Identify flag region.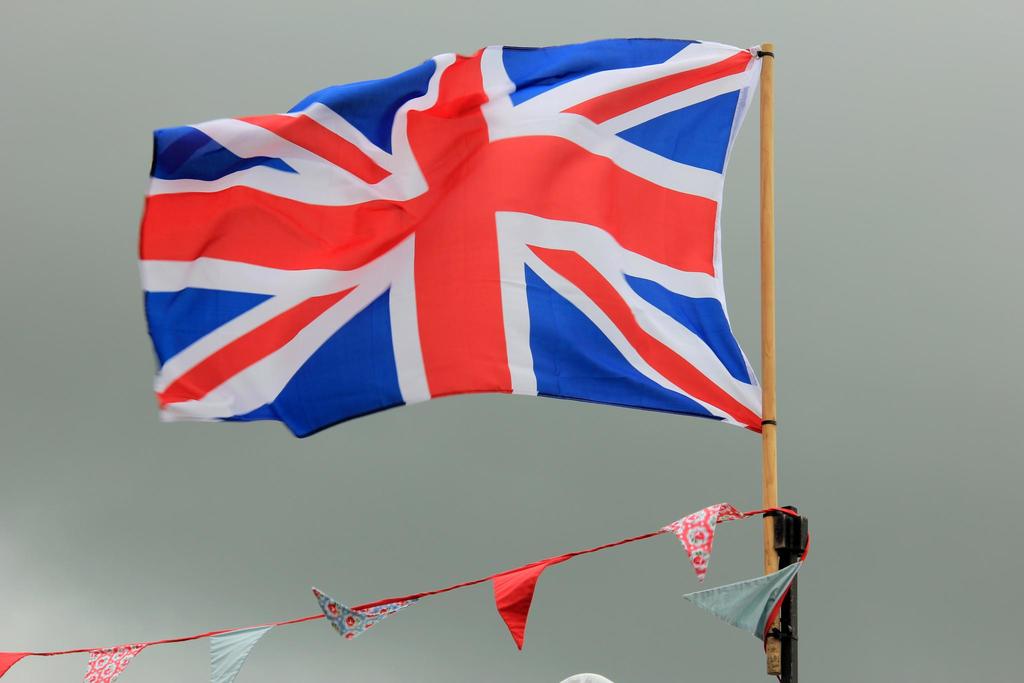
Region: box(658, 500, 735, 597).
